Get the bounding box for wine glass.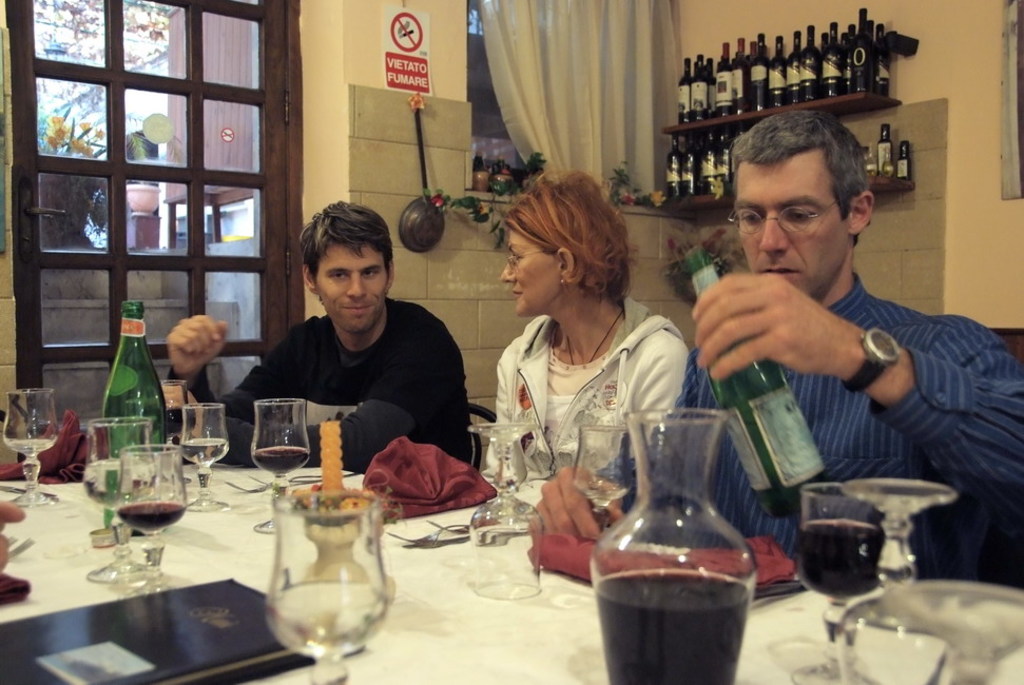
[x1=177, y1=403, x2=226, y2=515].
